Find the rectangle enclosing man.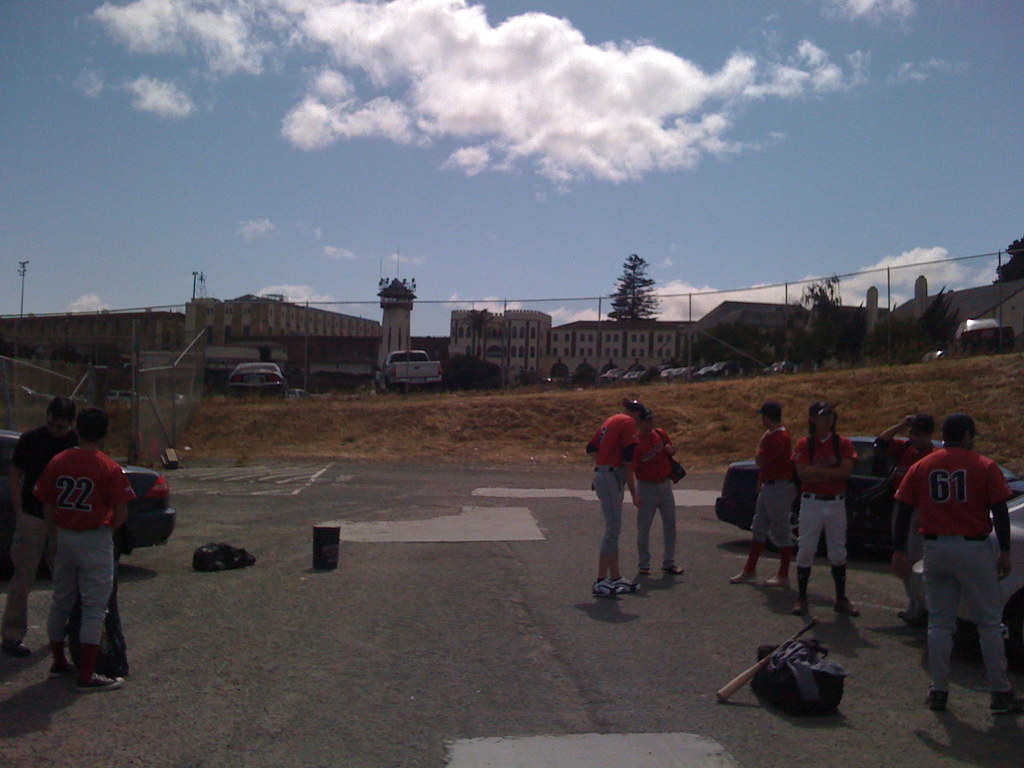
detection(872, 415, 943, 621).
